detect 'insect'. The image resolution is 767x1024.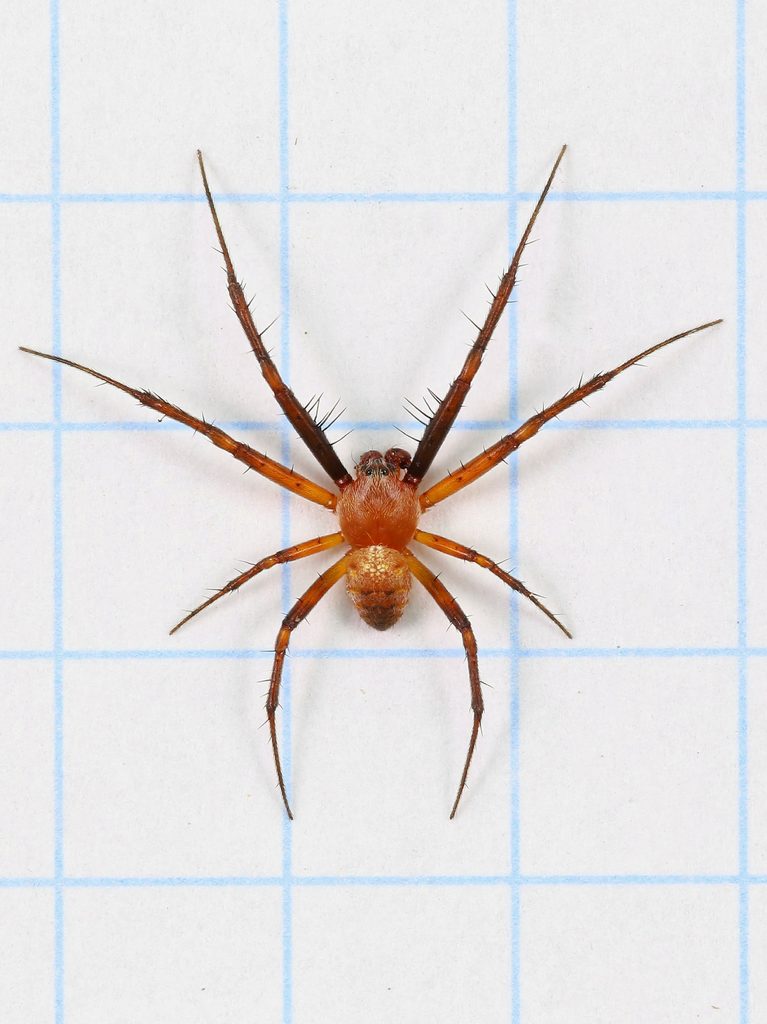
pyautogui.locateOnScreen(17, 149, 722, 819).
